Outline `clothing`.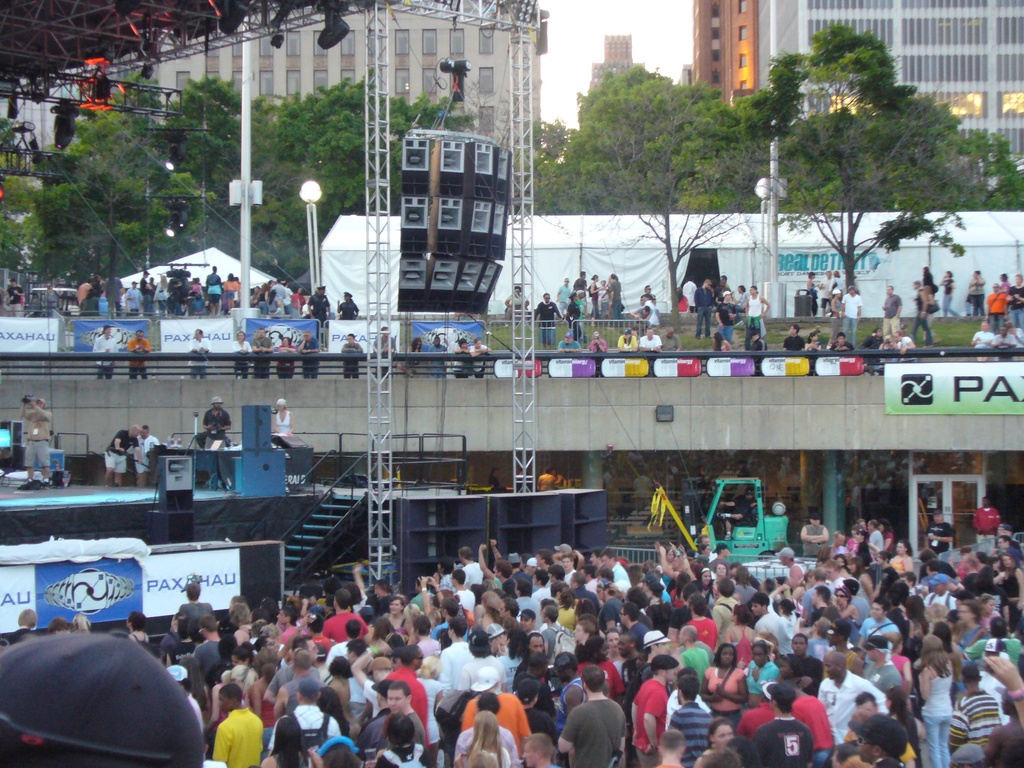
Outline: <bbox>211, 706, 268, 767</bbox>.
